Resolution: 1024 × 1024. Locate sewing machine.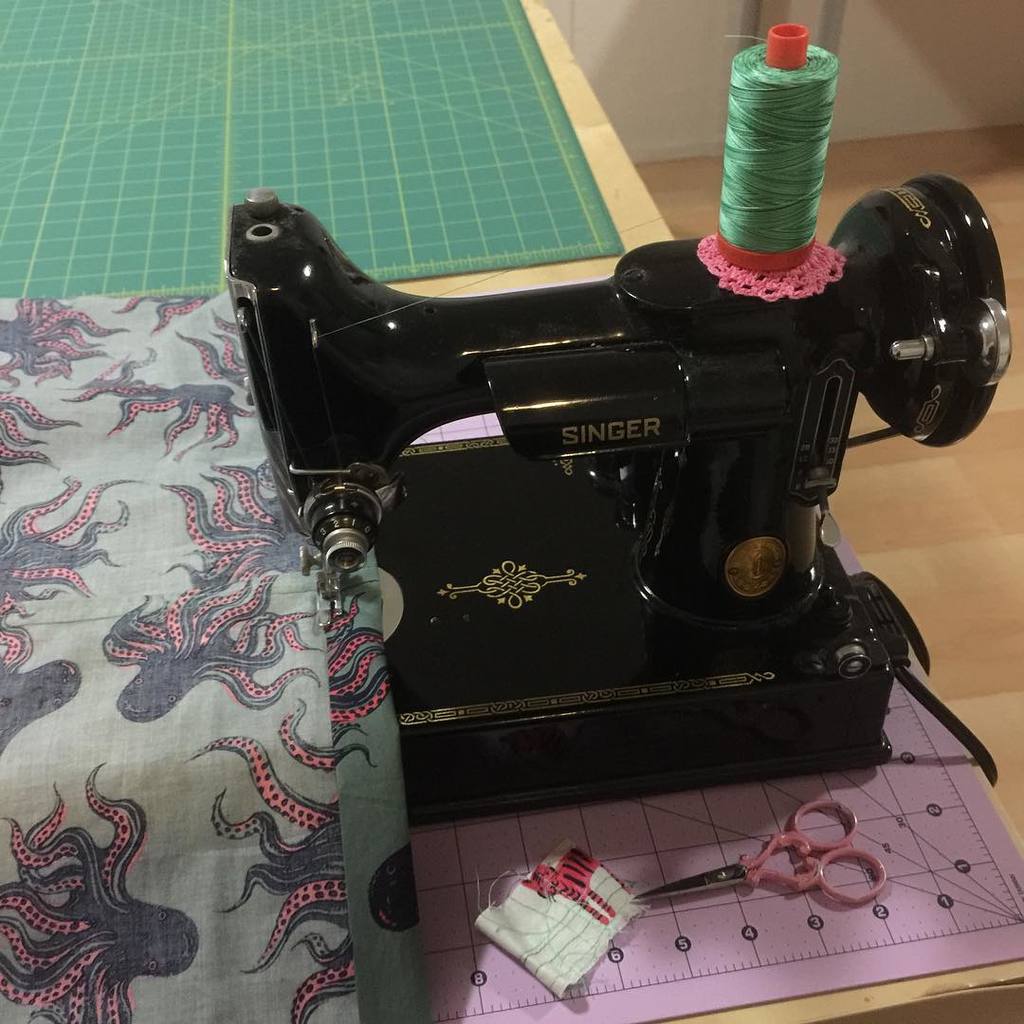
{"x1": 213, "y1": 179, "x2": 1023, "y2": 827}.
